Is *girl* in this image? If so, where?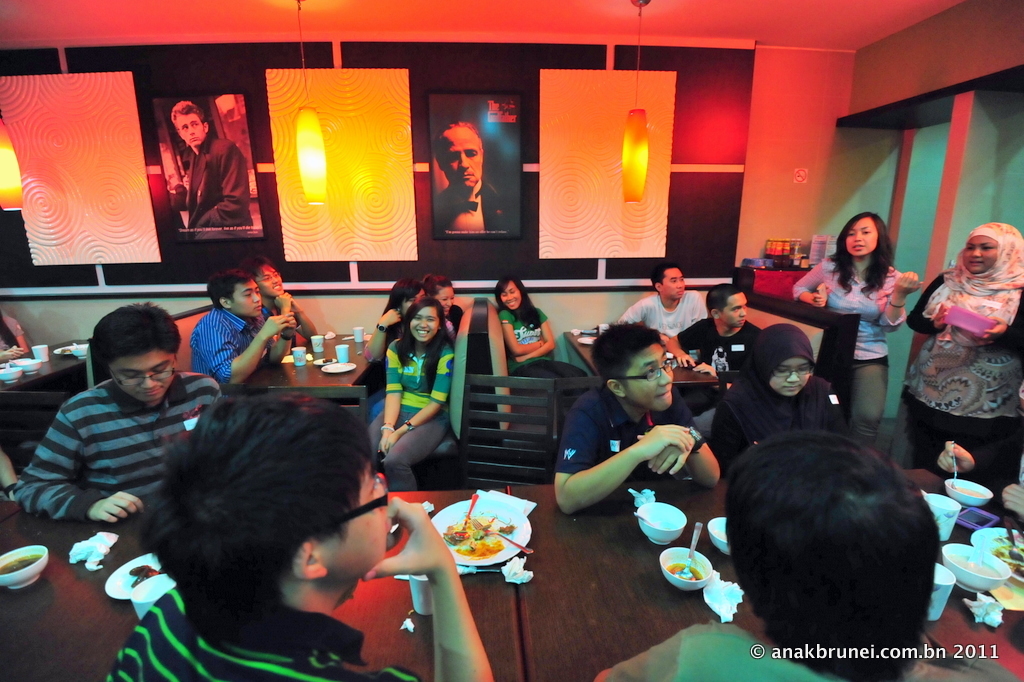
Yes, at <box>370,298,458,500</box>.
